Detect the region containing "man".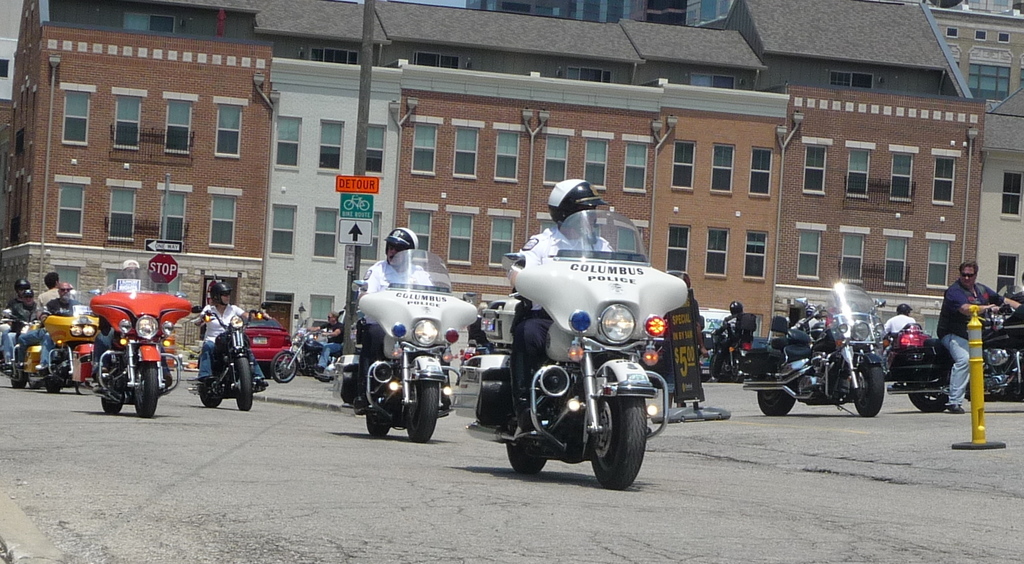
BBox(194, 282, 266, 388).
